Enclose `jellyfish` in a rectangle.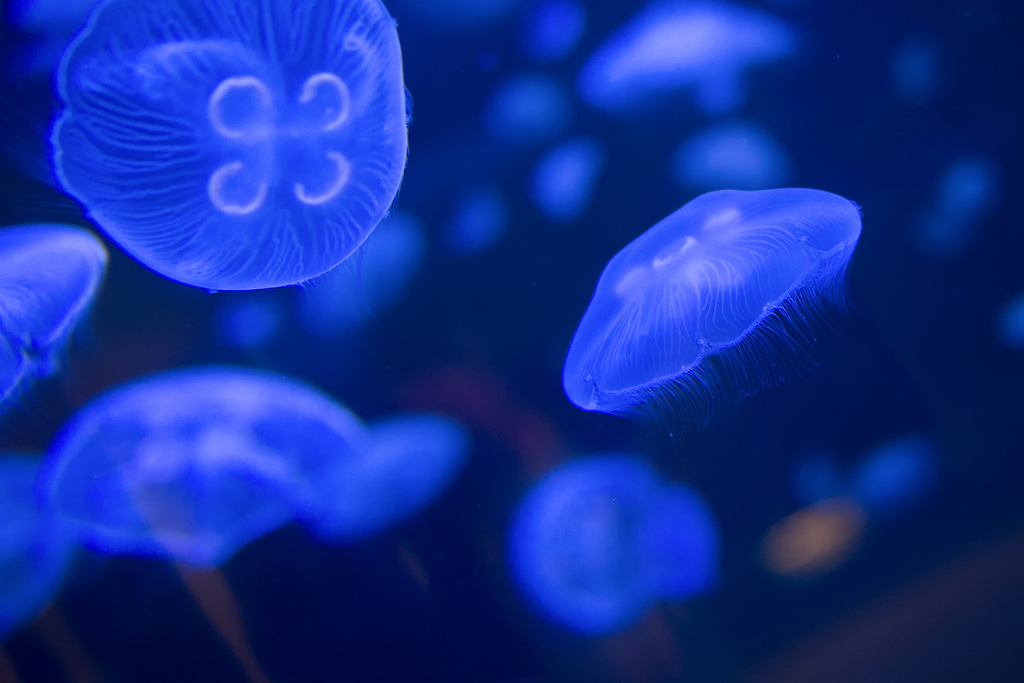
x1=300 y1=416 x2=468 y2=547.
